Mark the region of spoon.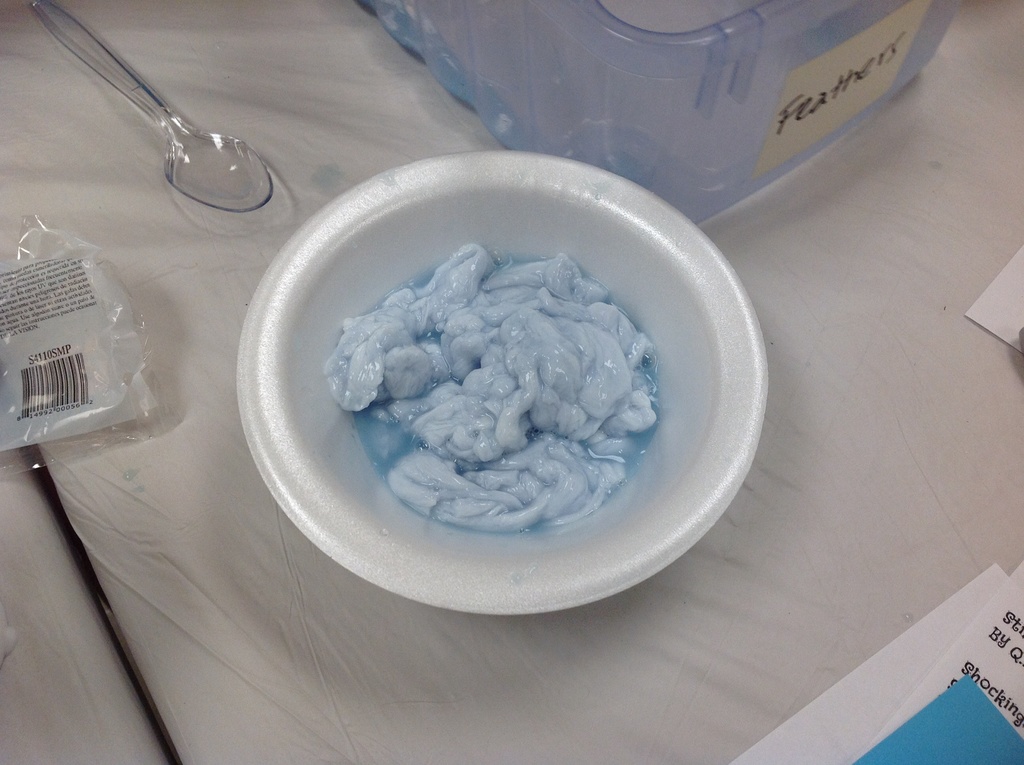
Region: <region>26, 0, 274, 211</region>.
